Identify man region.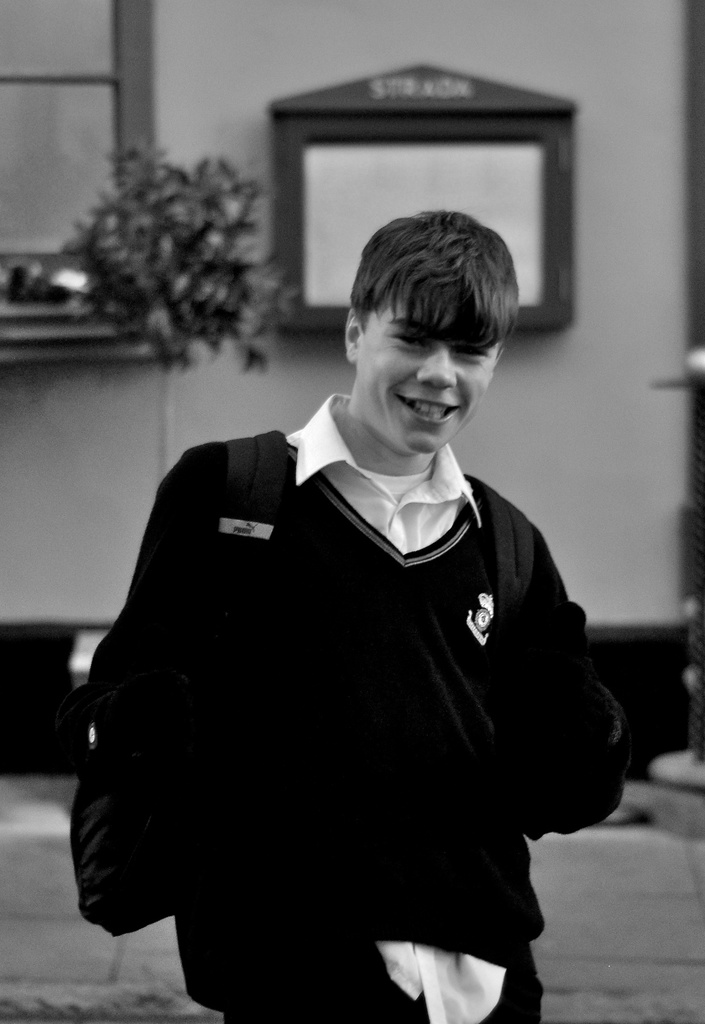
Region: {"left": 87, "top": 204, "right": 615, "bottom": 1010}.
